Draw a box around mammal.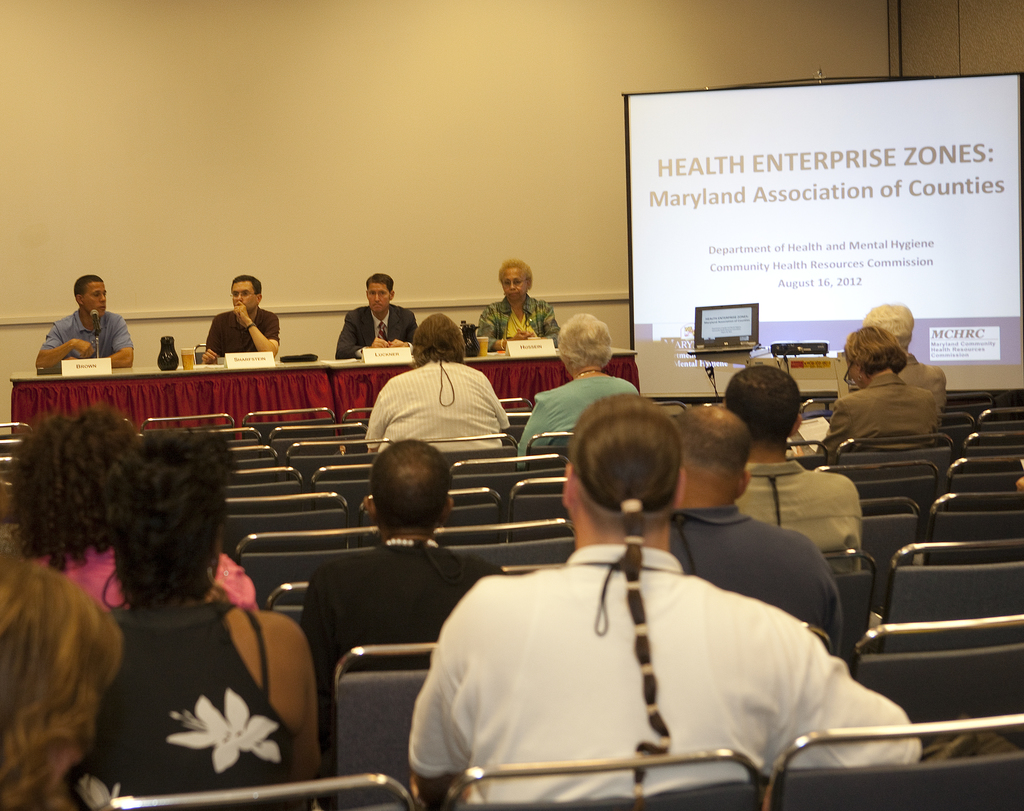
BBox(200, 274, 284, 365).
